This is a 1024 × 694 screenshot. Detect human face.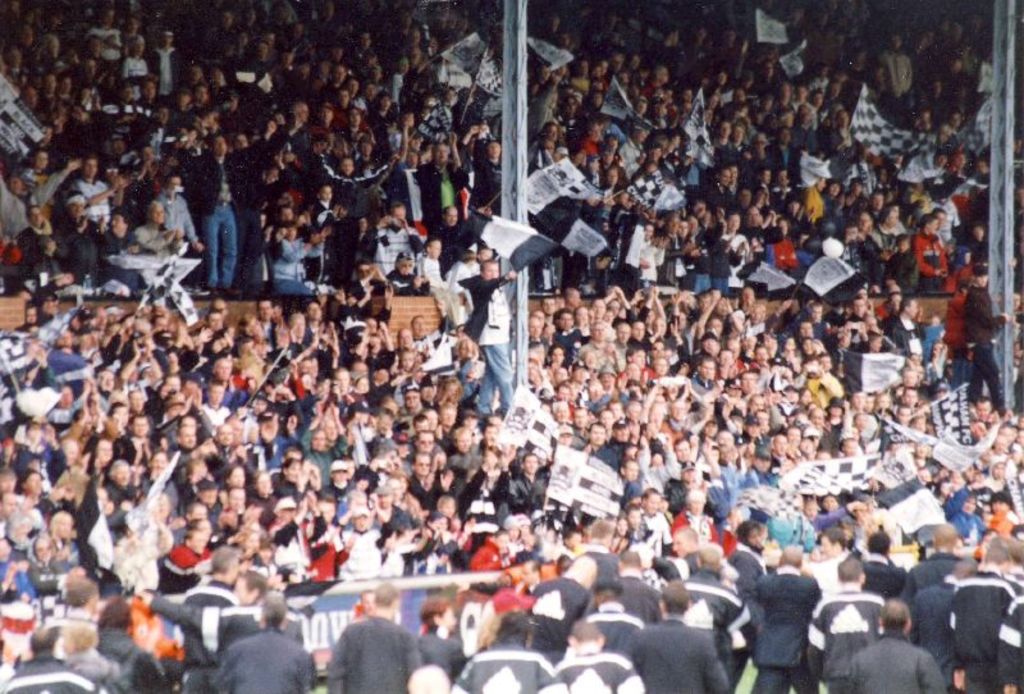
<bbox>745, 423, 758, 433</bbox>.
